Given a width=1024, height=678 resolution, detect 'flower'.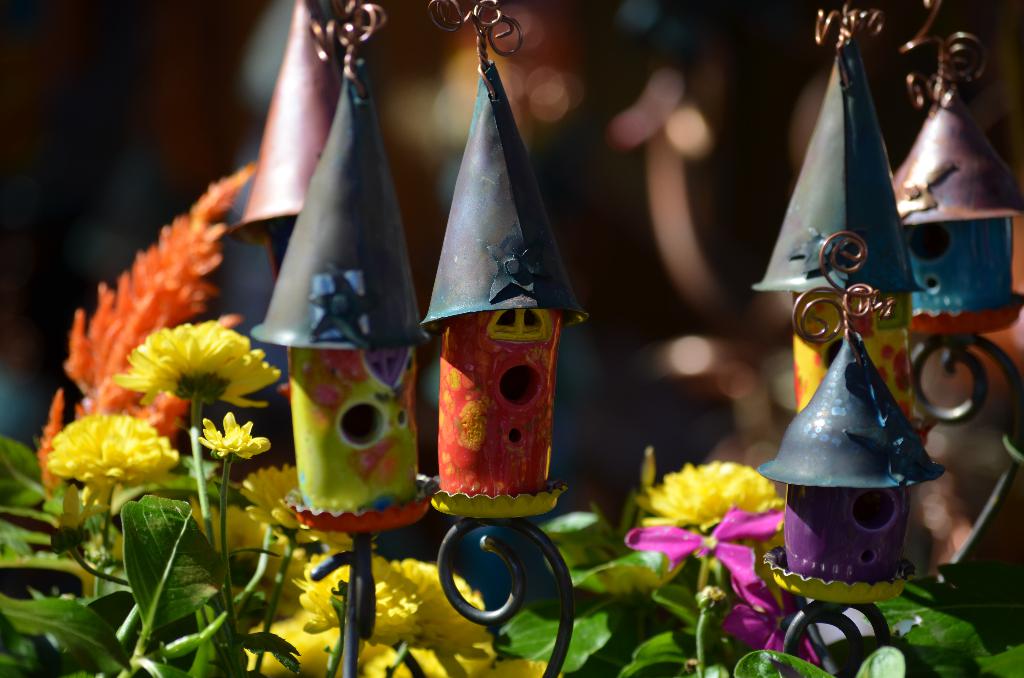
bbox=[35, 408, 180, 504].
